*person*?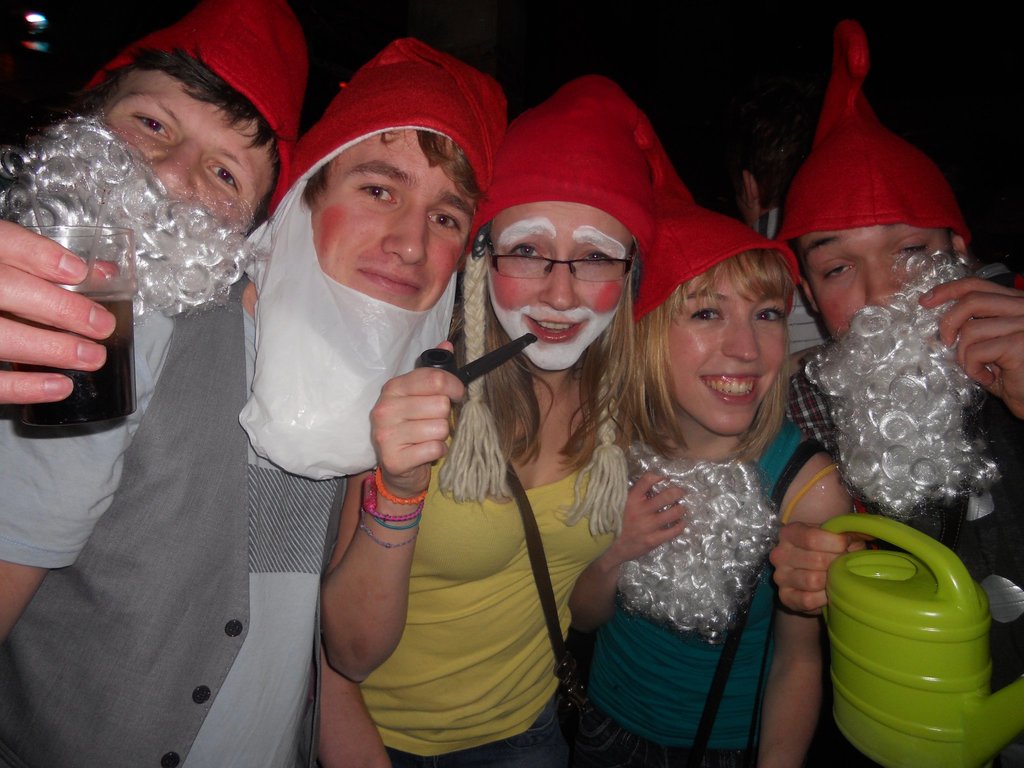
0 31 417 767
